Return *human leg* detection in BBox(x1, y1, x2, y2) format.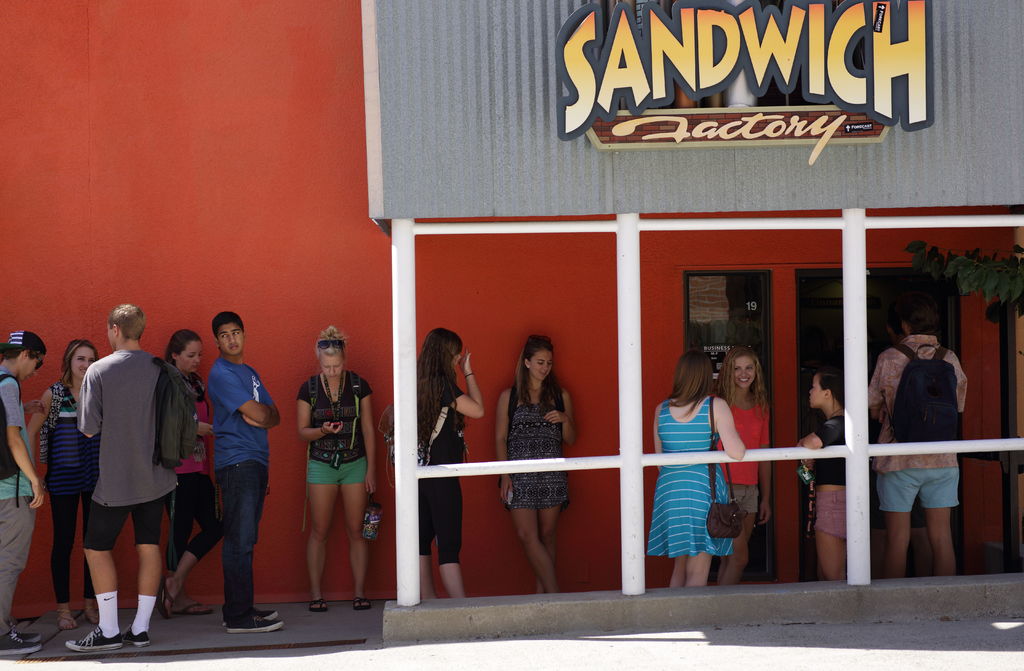
BBox(42, 467, 81, 629).
